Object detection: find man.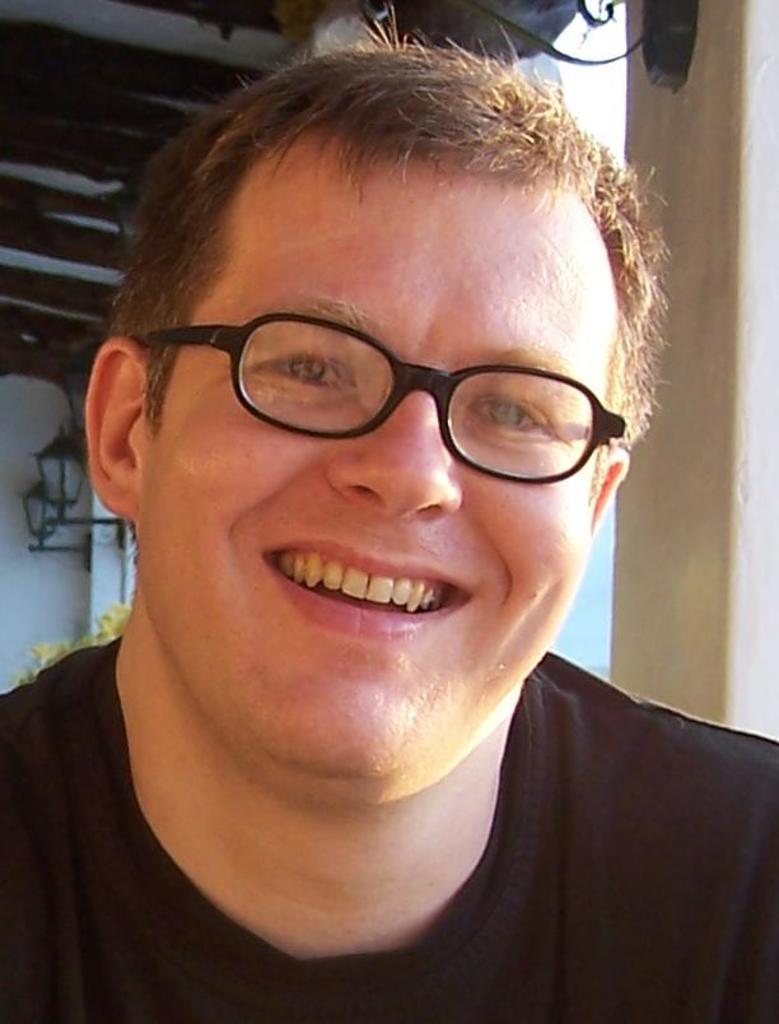
<region>0, 22, 778, 1021</region>.
